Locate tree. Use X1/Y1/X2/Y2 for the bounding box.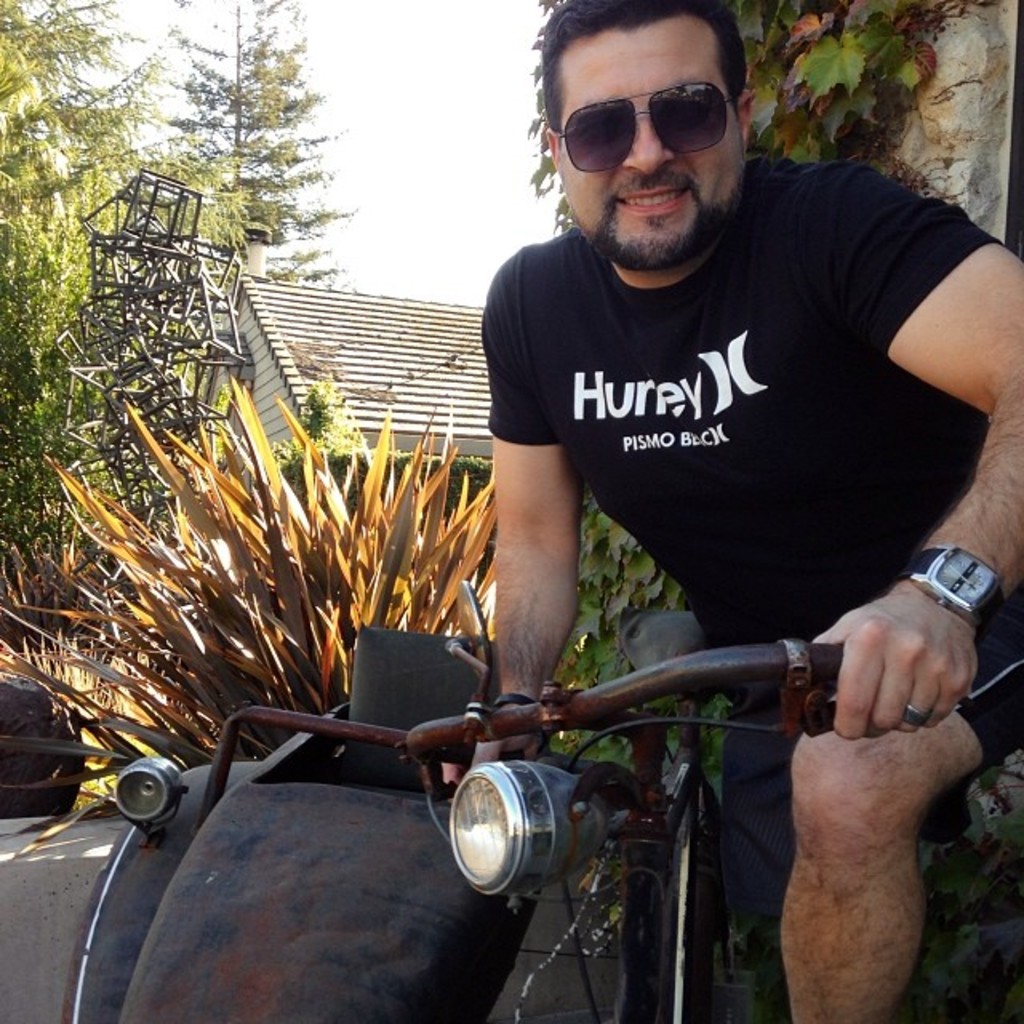
131/0/350/302.
